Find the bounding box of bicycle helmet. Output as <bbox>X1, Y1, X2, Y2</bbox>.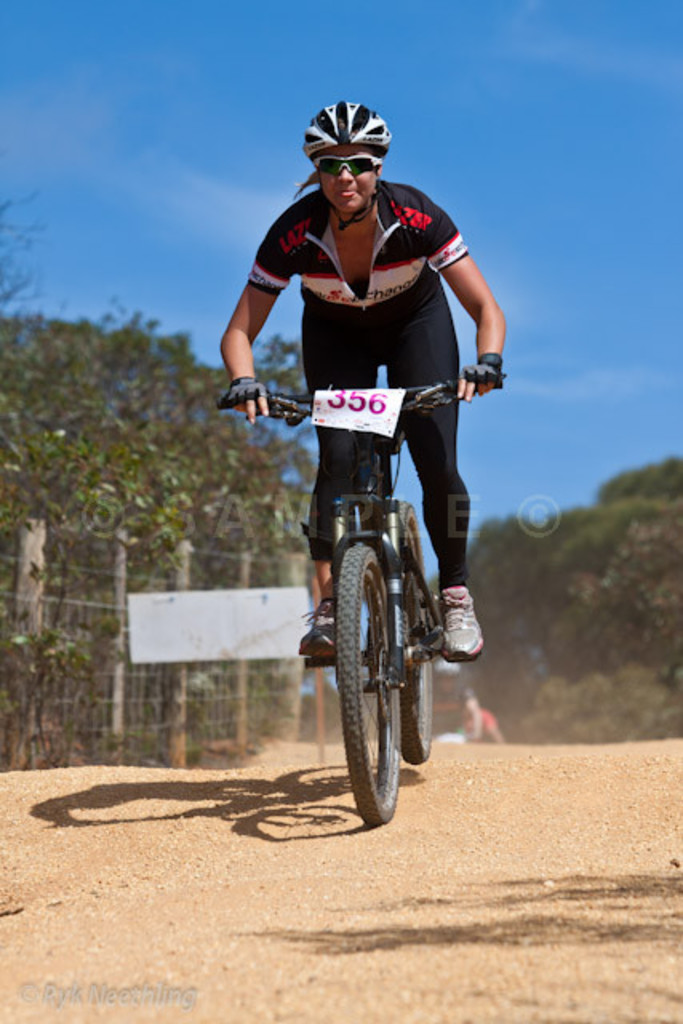
<bbox>310, 109, 389, 147</bbox>.
